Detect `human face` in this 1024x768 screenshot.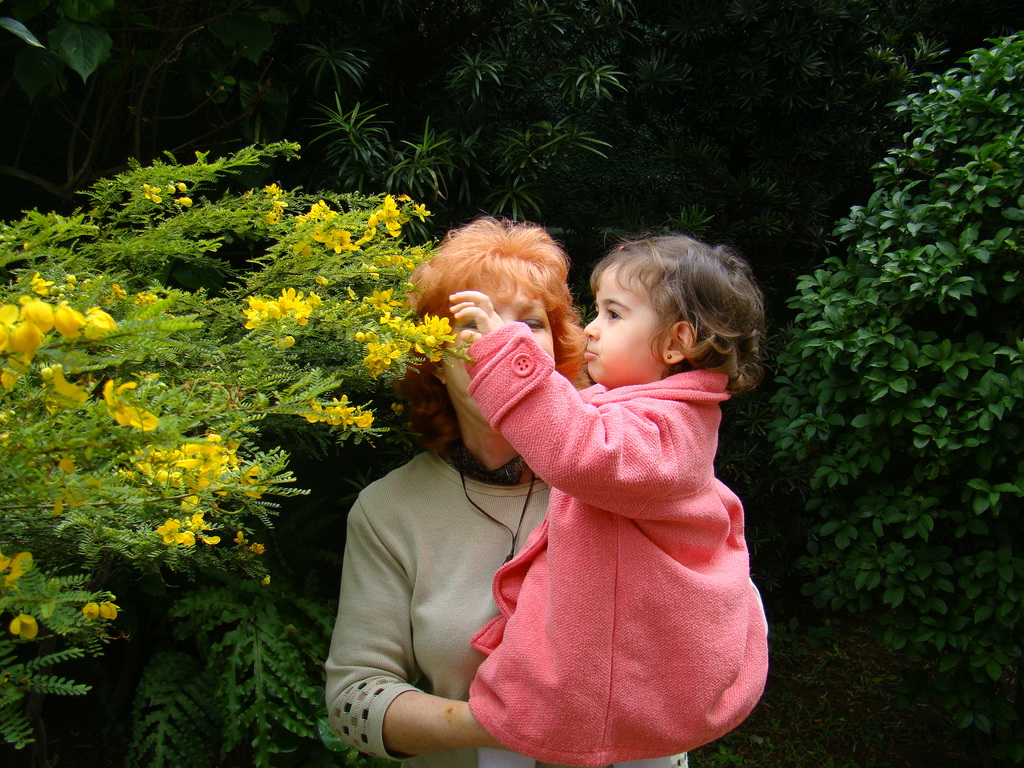
Detection: select_region(582, 260, 663, 387).
